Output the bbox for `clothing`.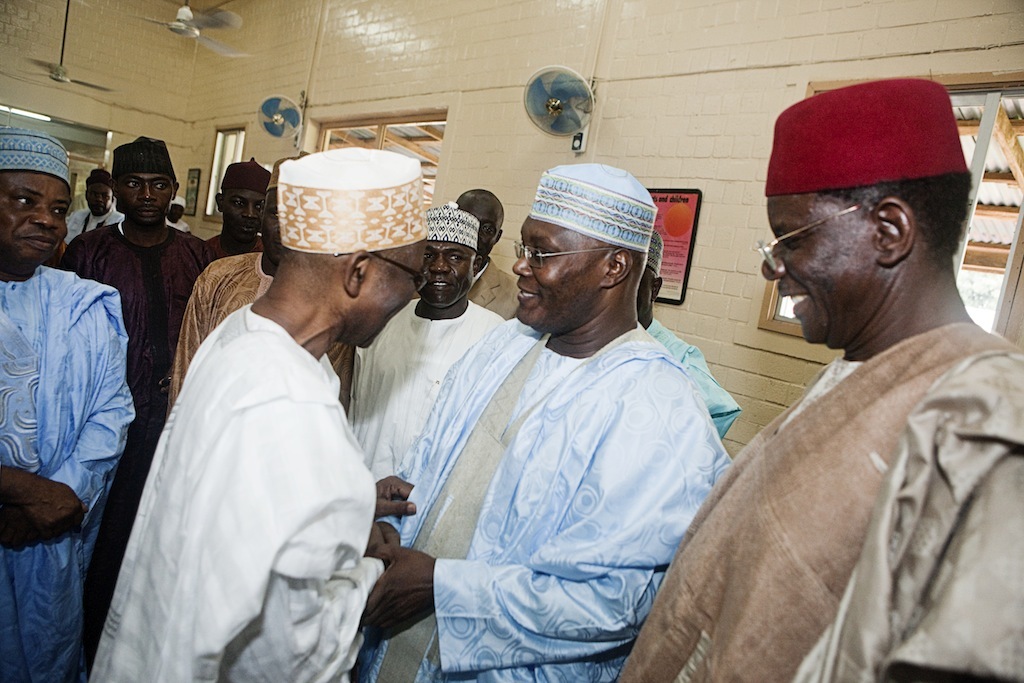
[x1=615, y1=320, x2=1023, y2=682].
